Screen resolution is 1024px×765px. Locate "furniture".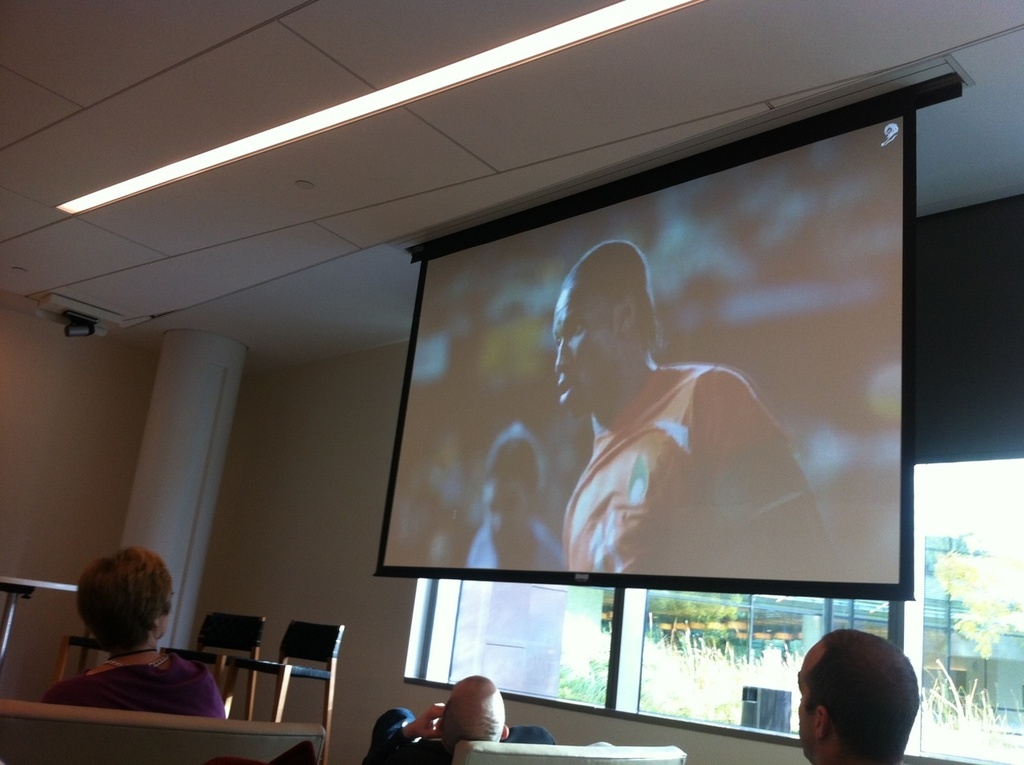
(58,631,114,685).
